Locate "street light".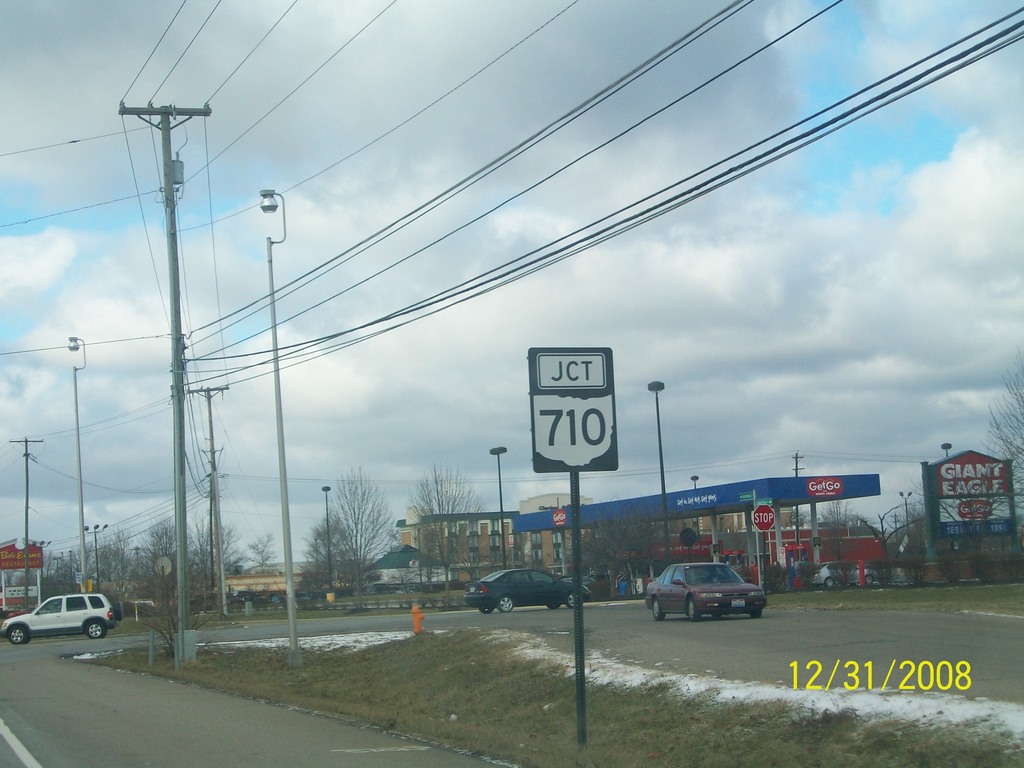
Bounding box: BBox(688, 474, 697, 545).
